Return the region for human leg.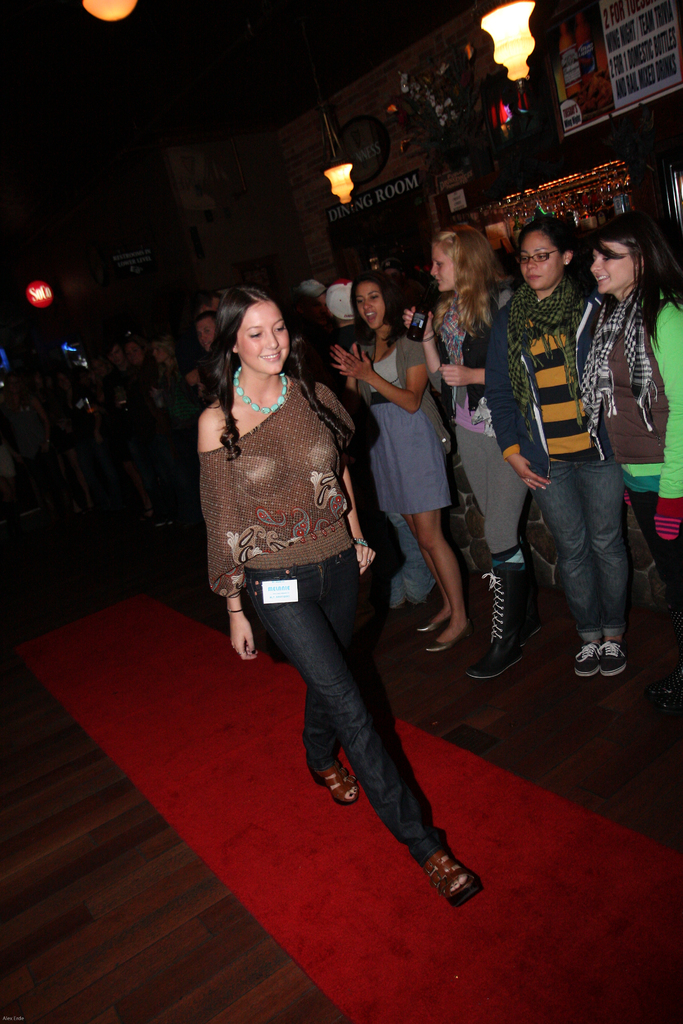
x1=305, y1=545, x2=385, y2=806.
